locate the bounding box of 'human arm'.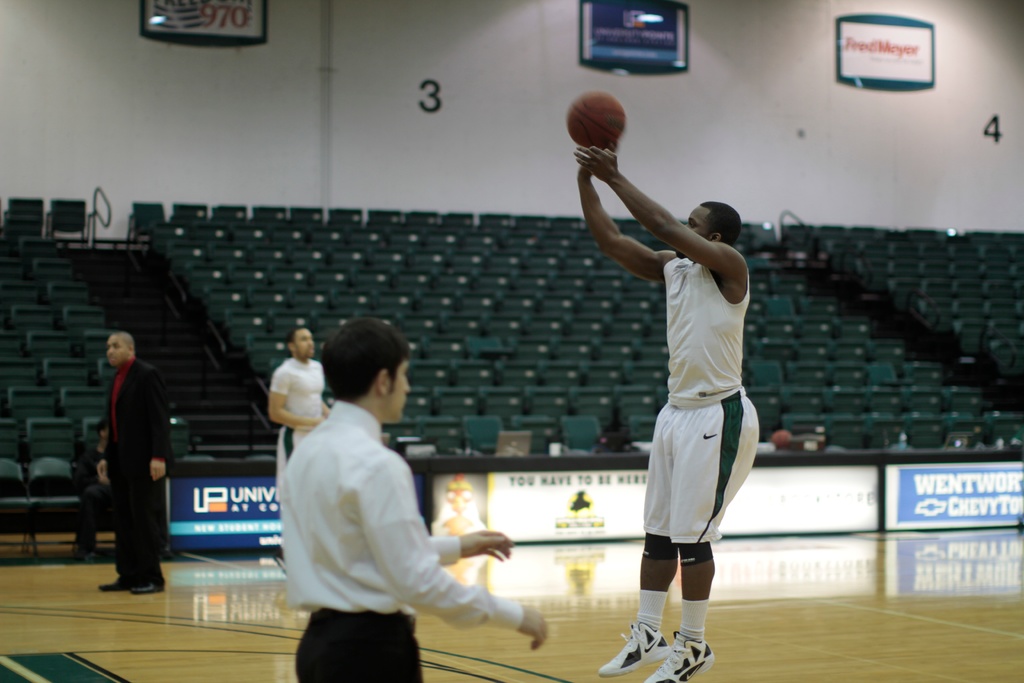
Bounding box: {"x1": 74, "y1": 443, "x2": 102, "y2": 507}.
